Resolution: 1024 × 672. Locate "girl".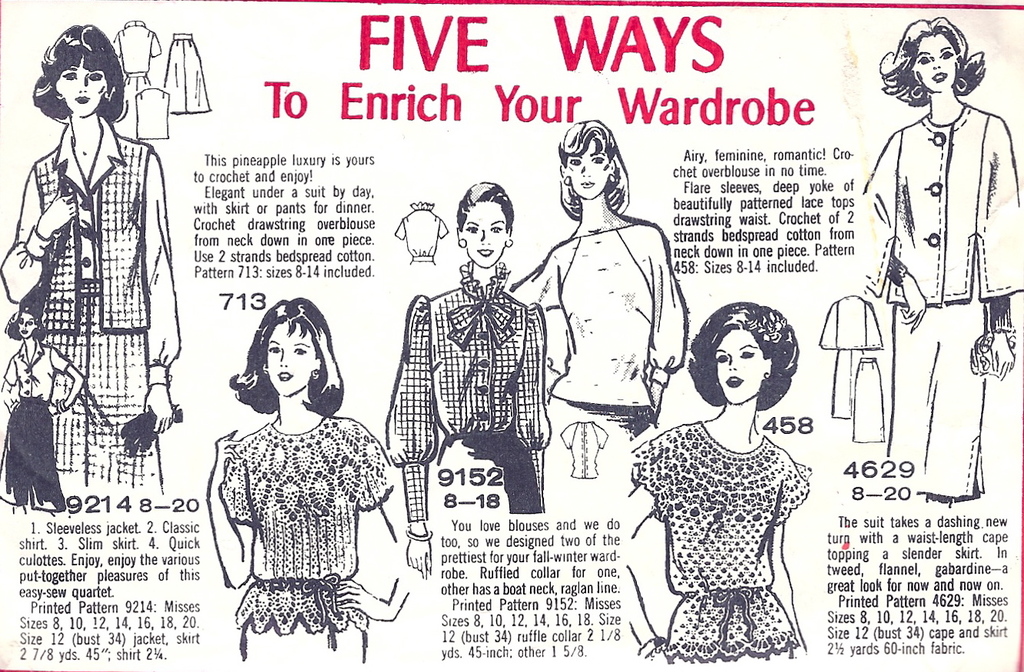
detection(8, 18, 175, 508).
